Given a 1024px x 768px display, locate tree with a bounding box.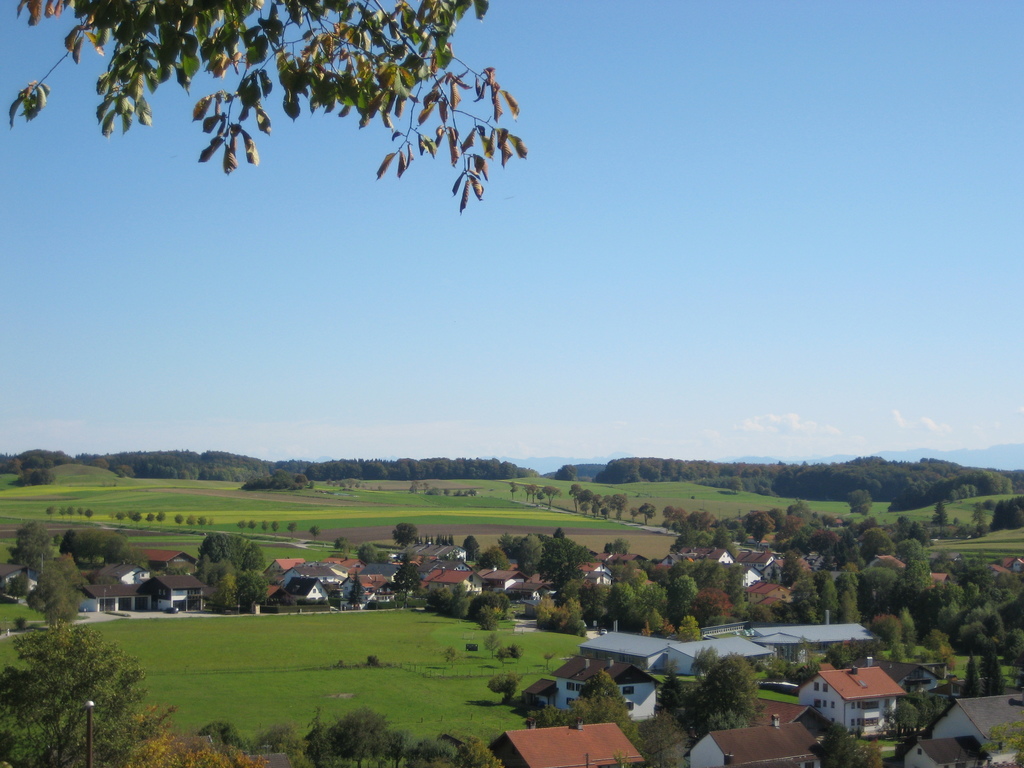
Located: 443, 645, 463, 673.
